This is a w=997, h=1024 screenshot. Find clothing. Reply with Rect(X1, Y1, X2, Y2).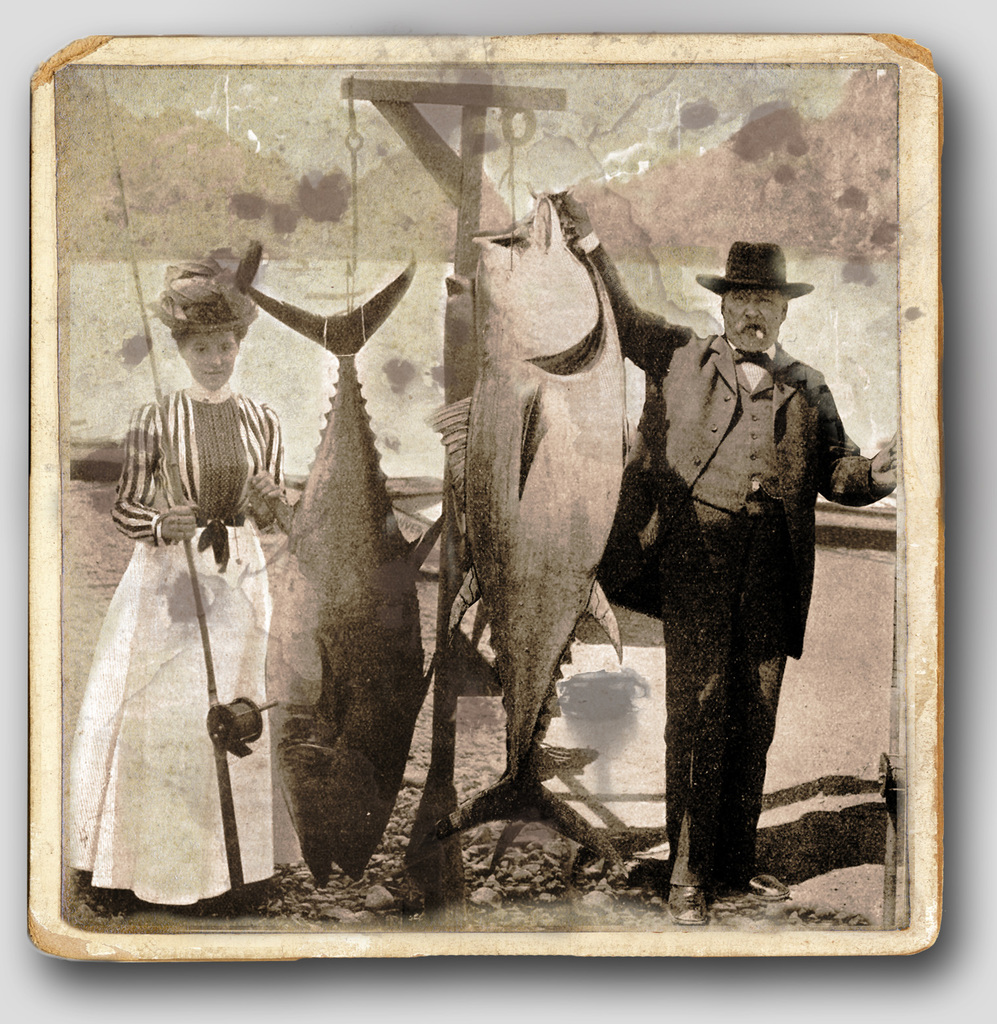
Rect(69, 376, 302, 906).
